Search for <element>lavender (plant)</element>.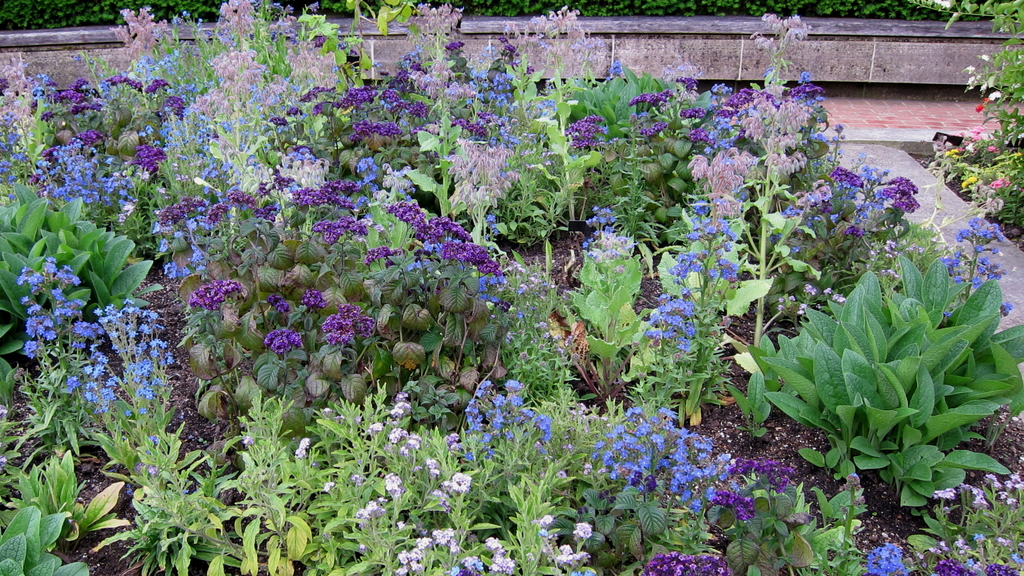
Found at x1=264, y1=325, x2=308, y2=369.
